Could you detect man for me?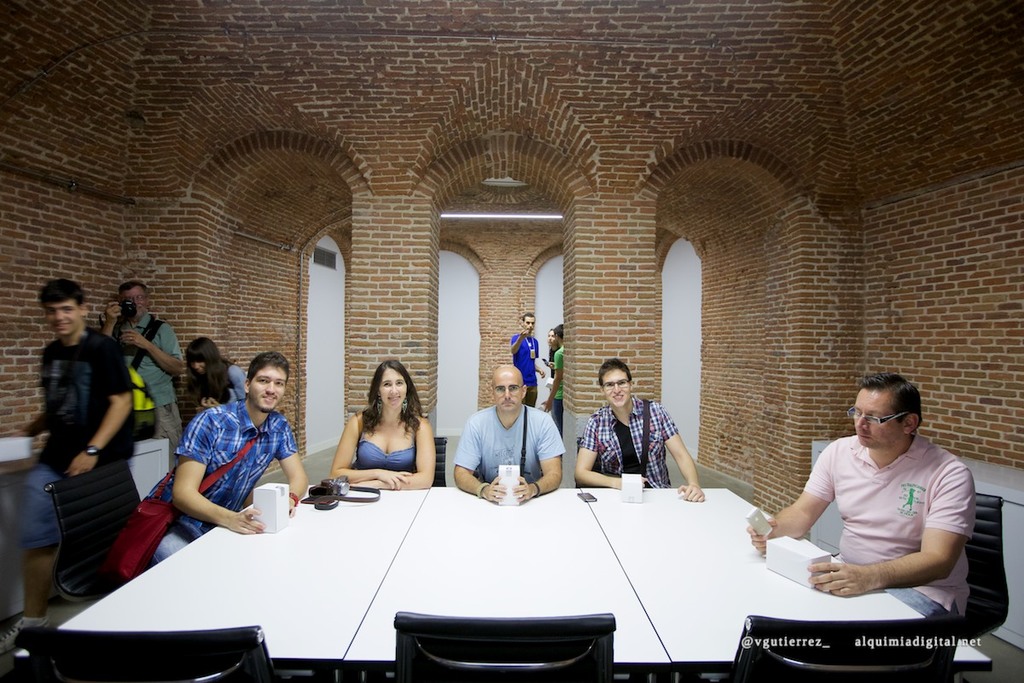
Detection result: [143,355,308,563].
